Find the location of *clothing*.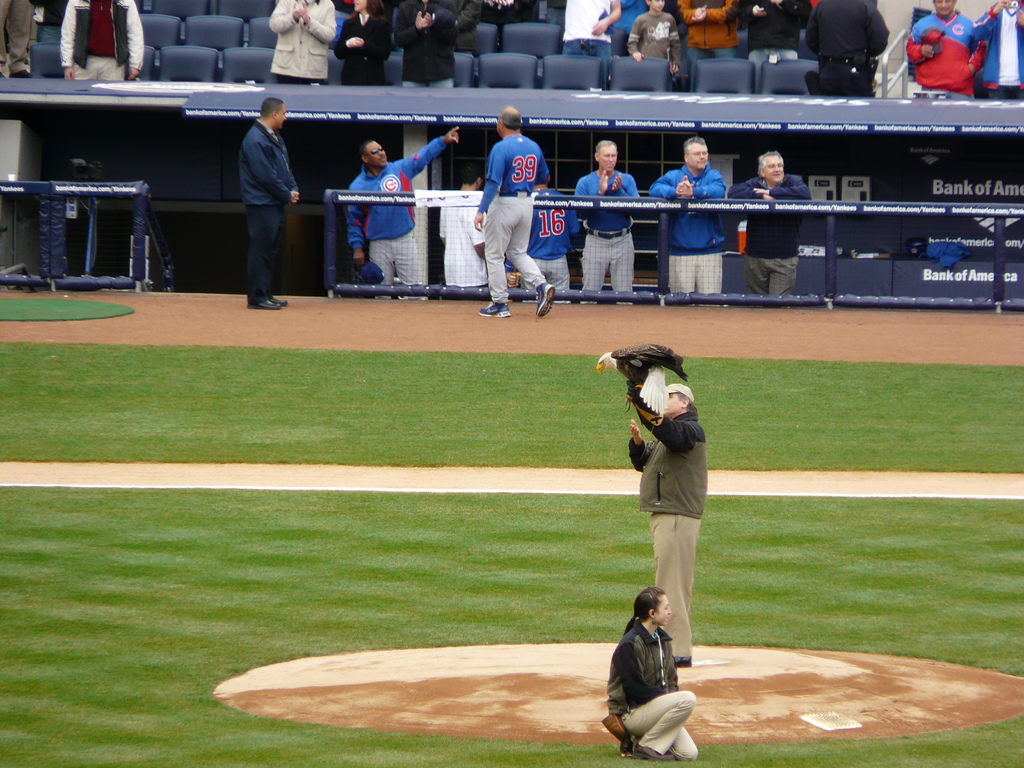
Location: bbox=[678, 0, 742, 77].
